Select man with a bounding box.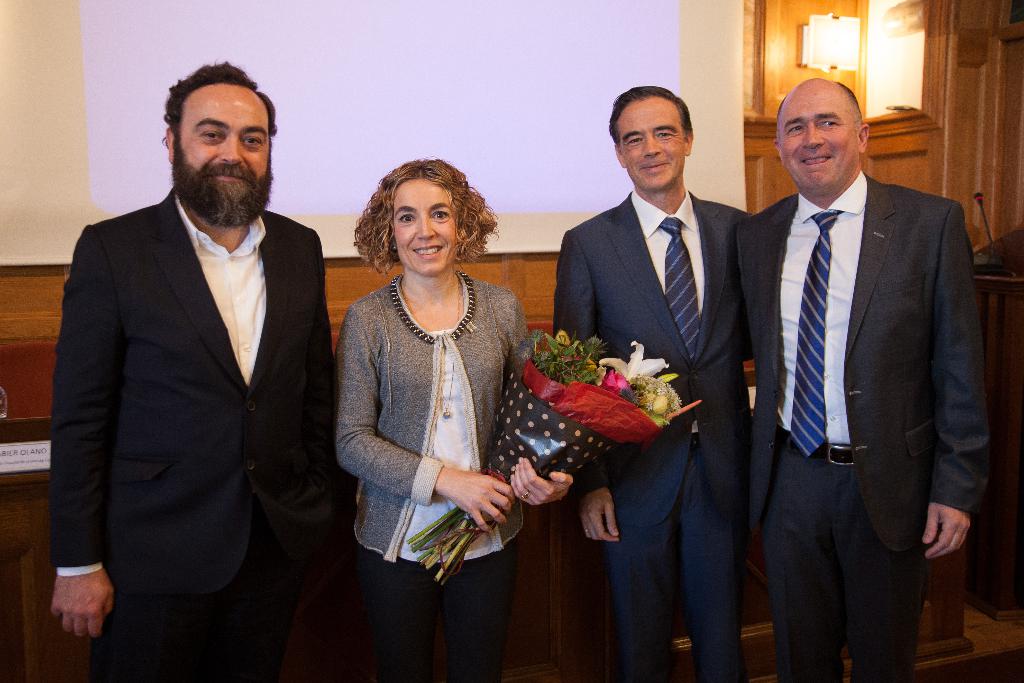
51,65,340,621.
